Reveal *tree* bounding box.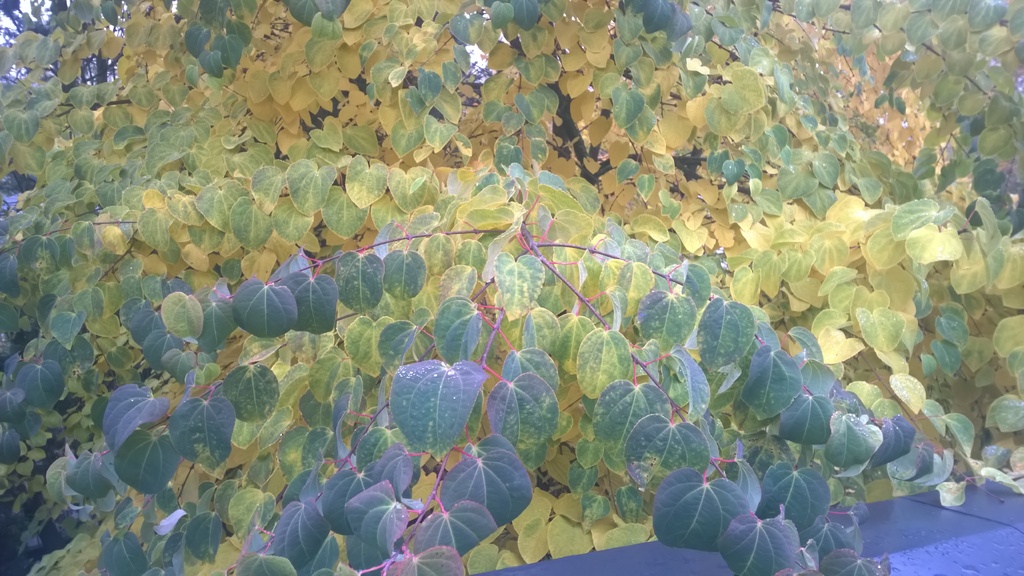
Revealed: bbox(0, 0, 1023, 570).
